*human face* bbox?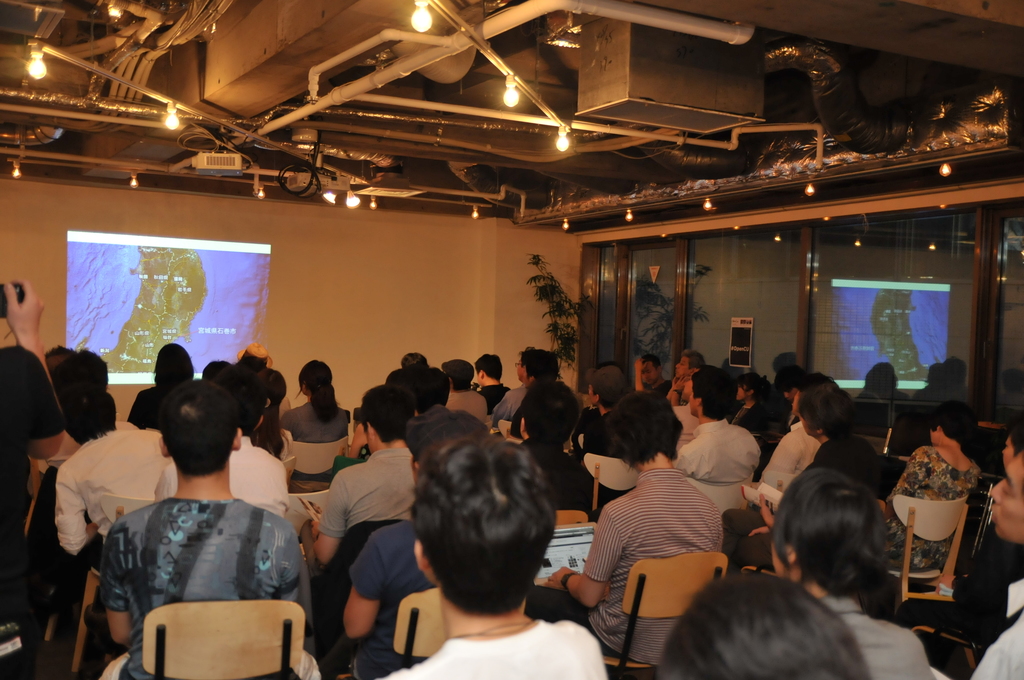
locate(673, 352, 689, 379)
